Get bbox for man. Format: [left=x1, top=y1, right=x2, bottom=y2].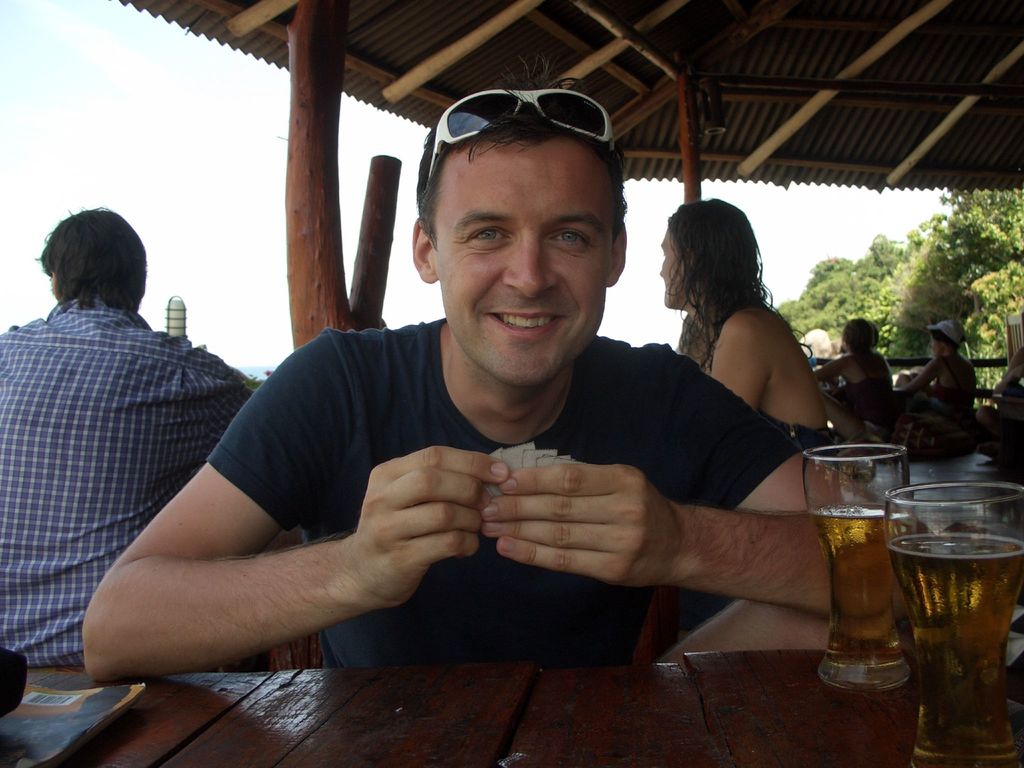
[left=65, top=75, right=948, bottom=663].
